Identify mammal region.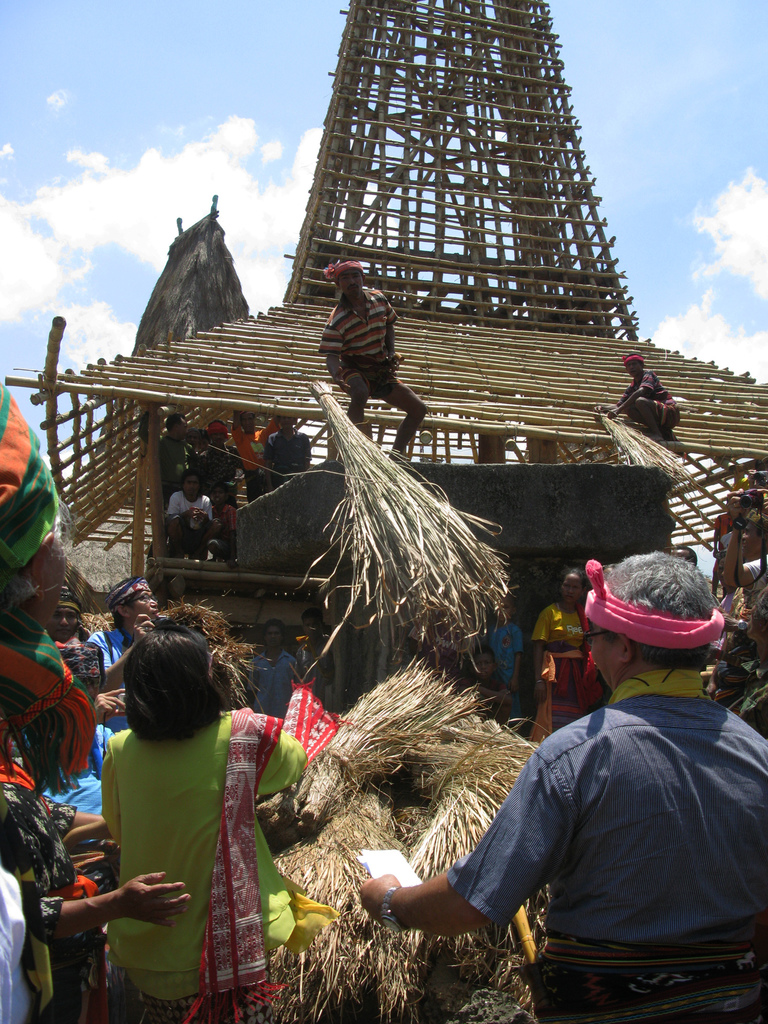
Region: 531/564/604/743.
